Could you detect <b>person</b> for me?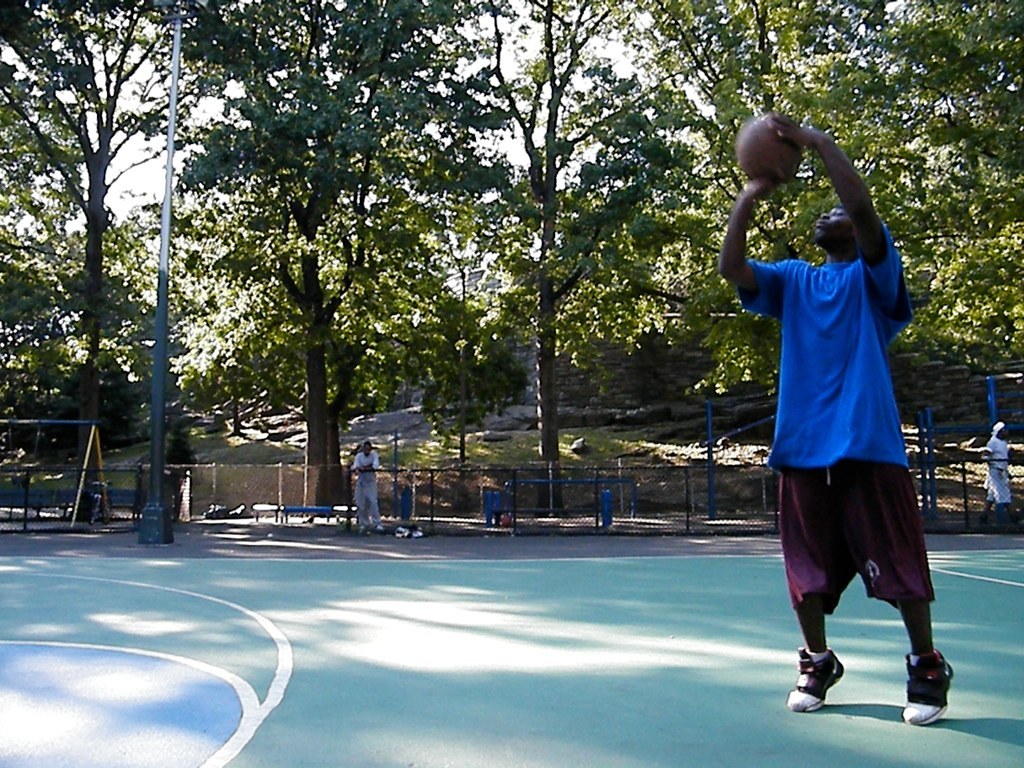
Detection result: [977,419,1017,527].
